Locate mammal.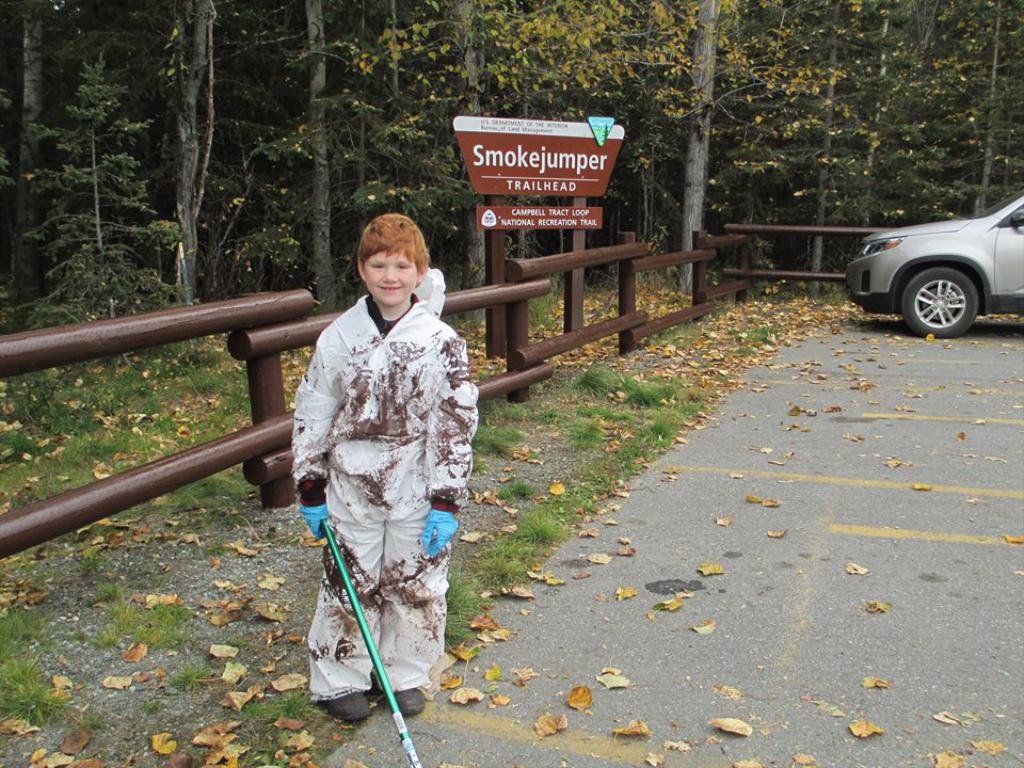
Bounding box: Rect(275, 150, 493, 740).
